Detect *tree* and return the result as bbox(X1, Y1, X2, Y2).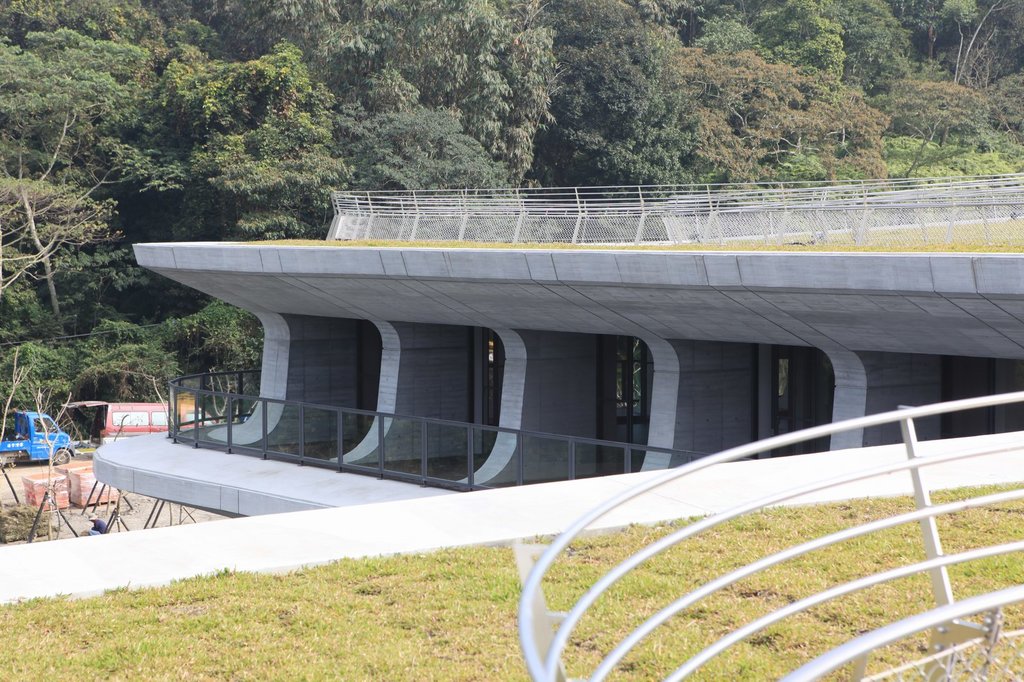
bbox(965, 0, 1023, 174).
